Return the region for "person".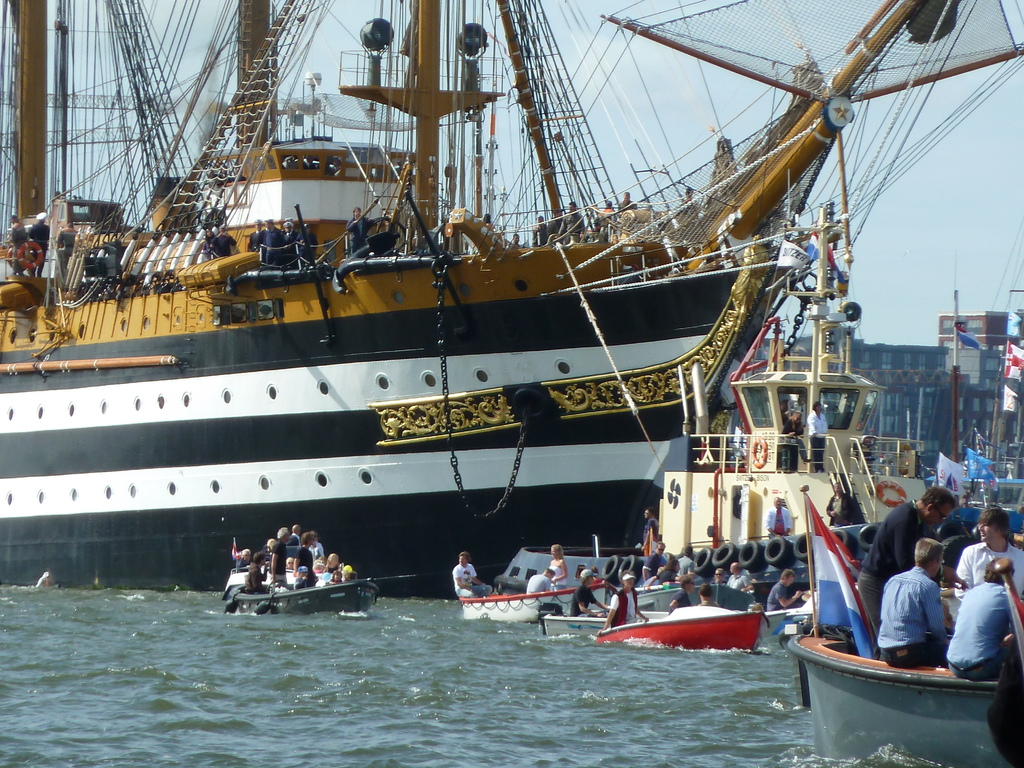
(211, 226, 238, 260).
